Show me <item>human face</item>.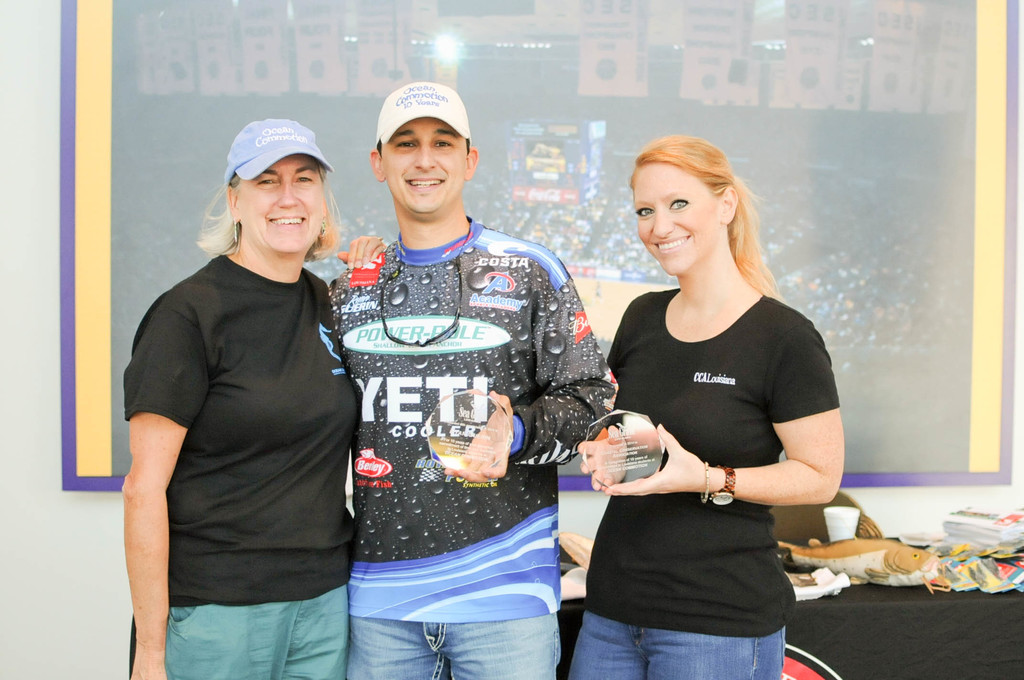
<item>human face</item> is here: Rect(388, 119, 467, 219).
